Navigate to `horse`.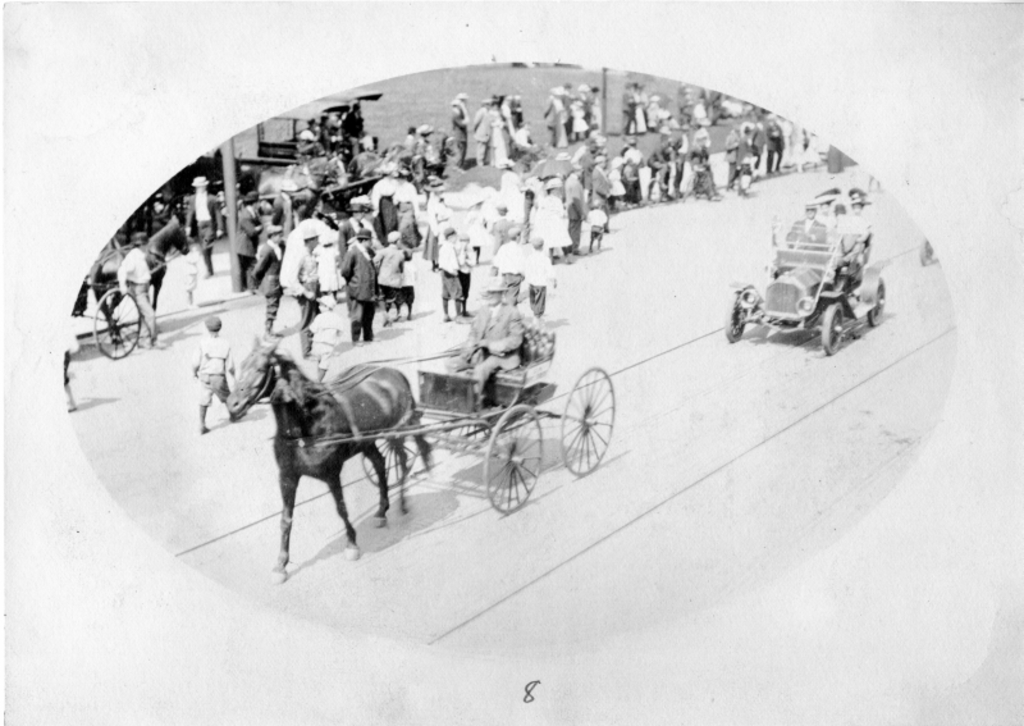
Navigation target: bbox=[257, 150, 347, 201].
